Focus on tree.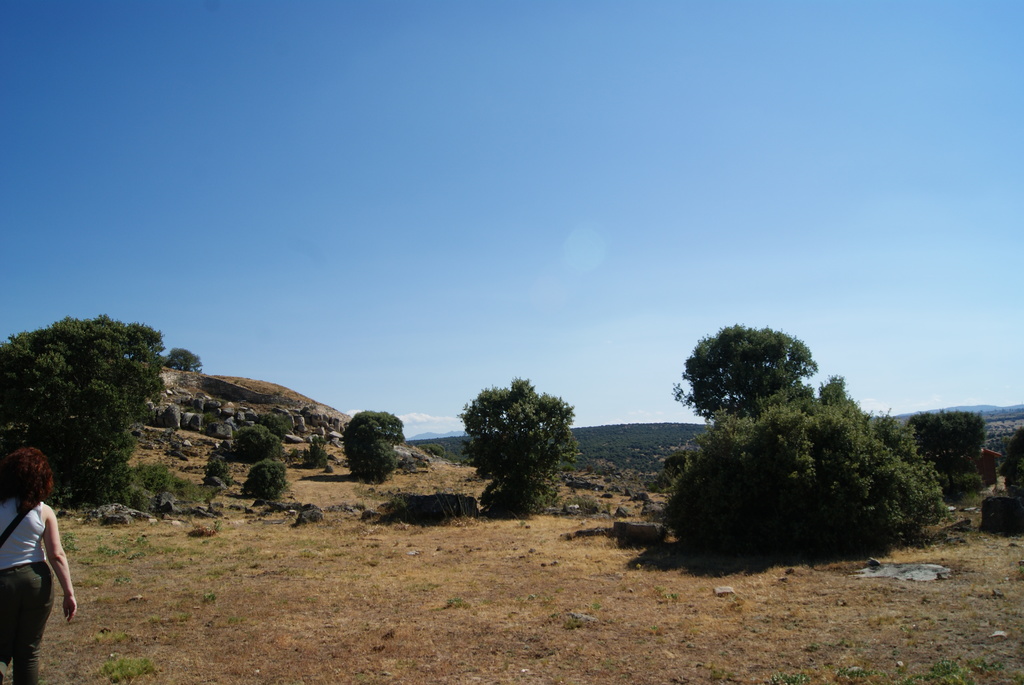
Focused at (200,440,235,487).
